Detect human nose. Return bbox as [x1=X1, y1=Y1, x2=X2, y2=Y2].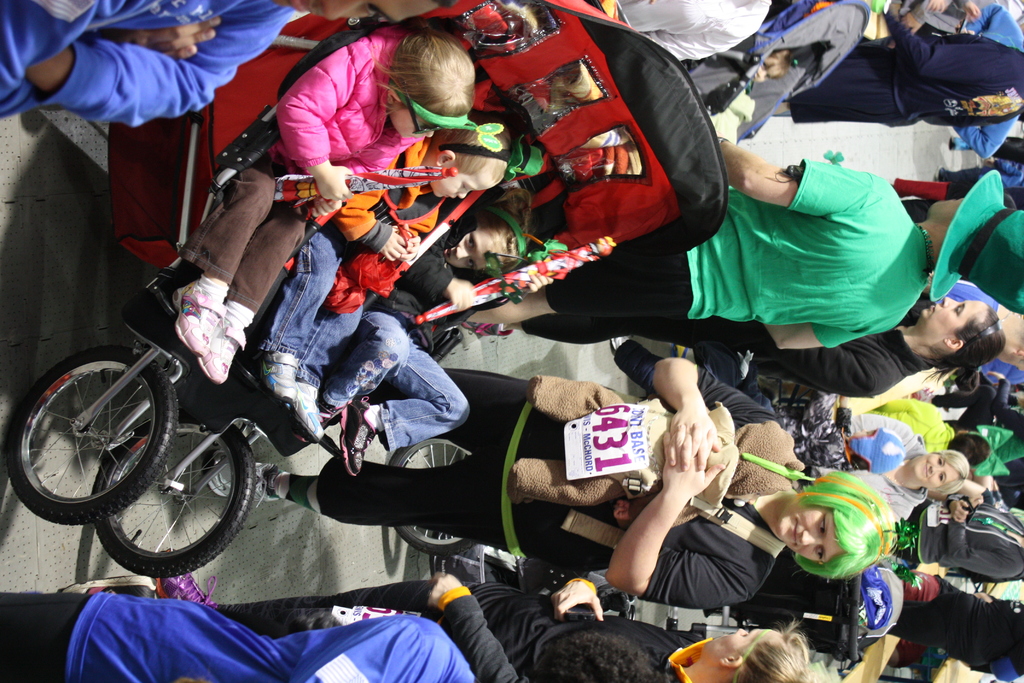
[x1=801, y1=529, x2=820, y2=548].
